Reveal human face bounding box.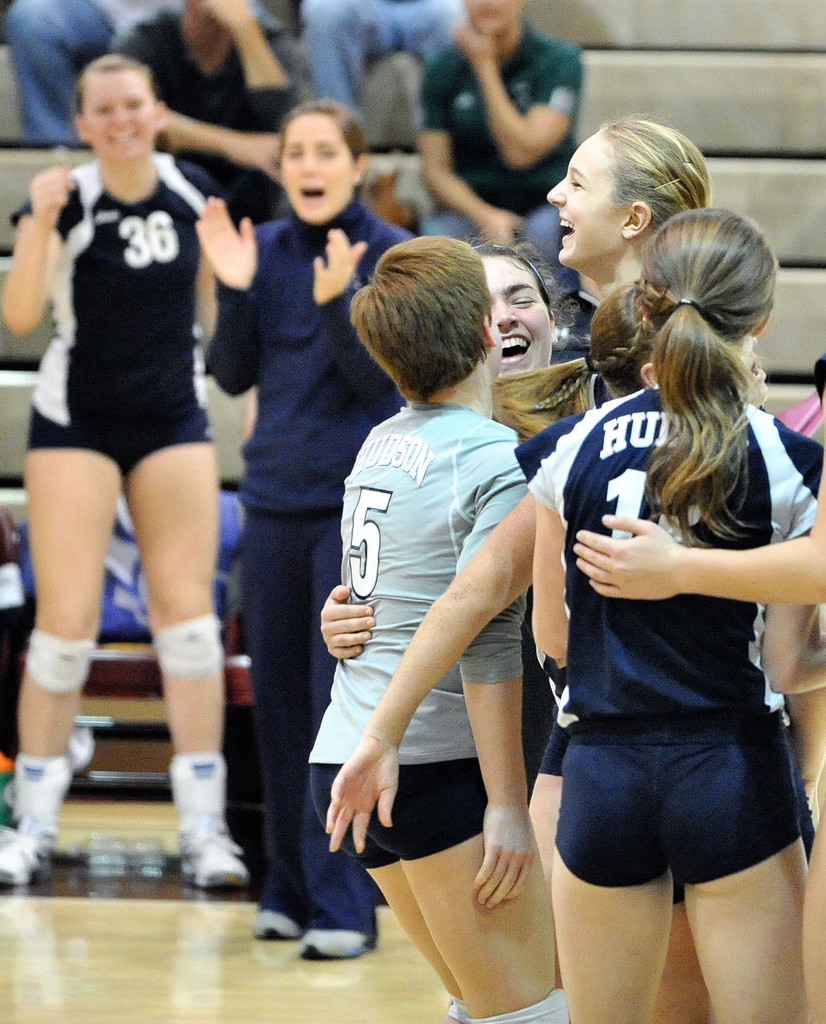
Revealed: pyautogui.locateOnScreen(493, 256, 554, 375).
